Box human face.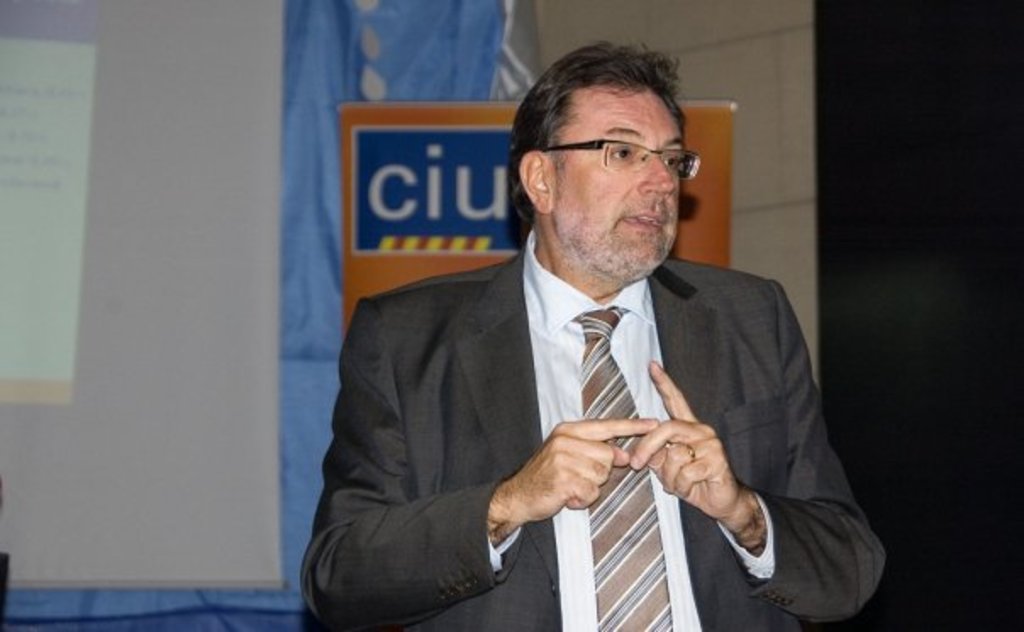
(553,78,682,281).
